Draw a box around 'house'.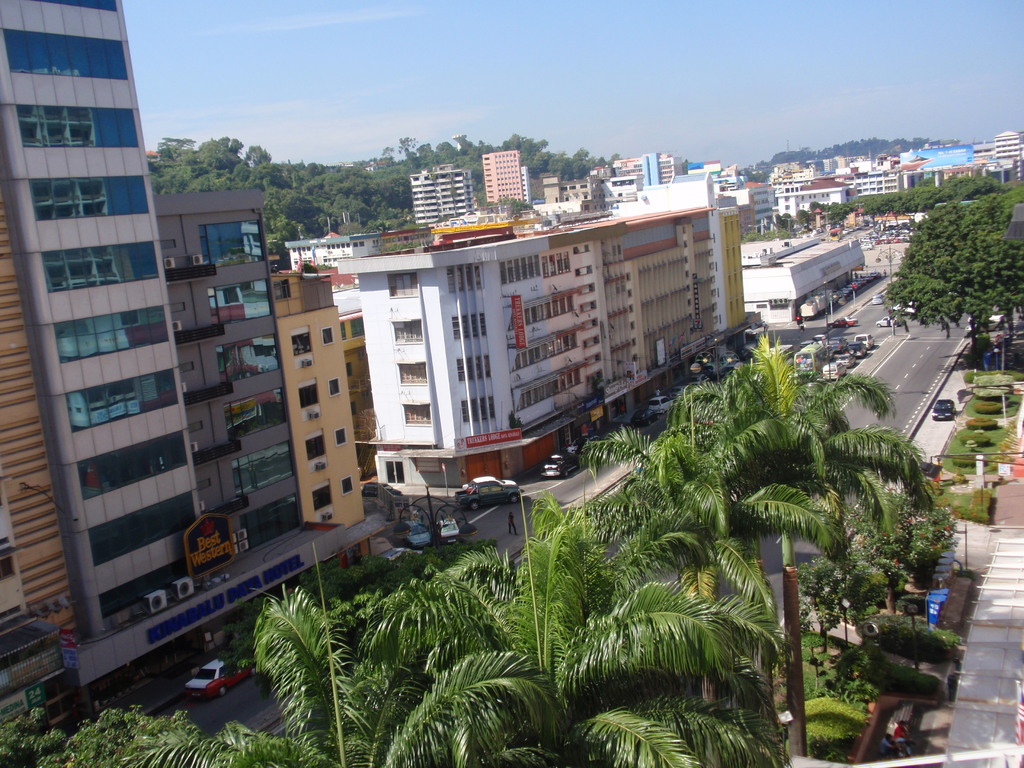
(636, 173, 724, 205).
